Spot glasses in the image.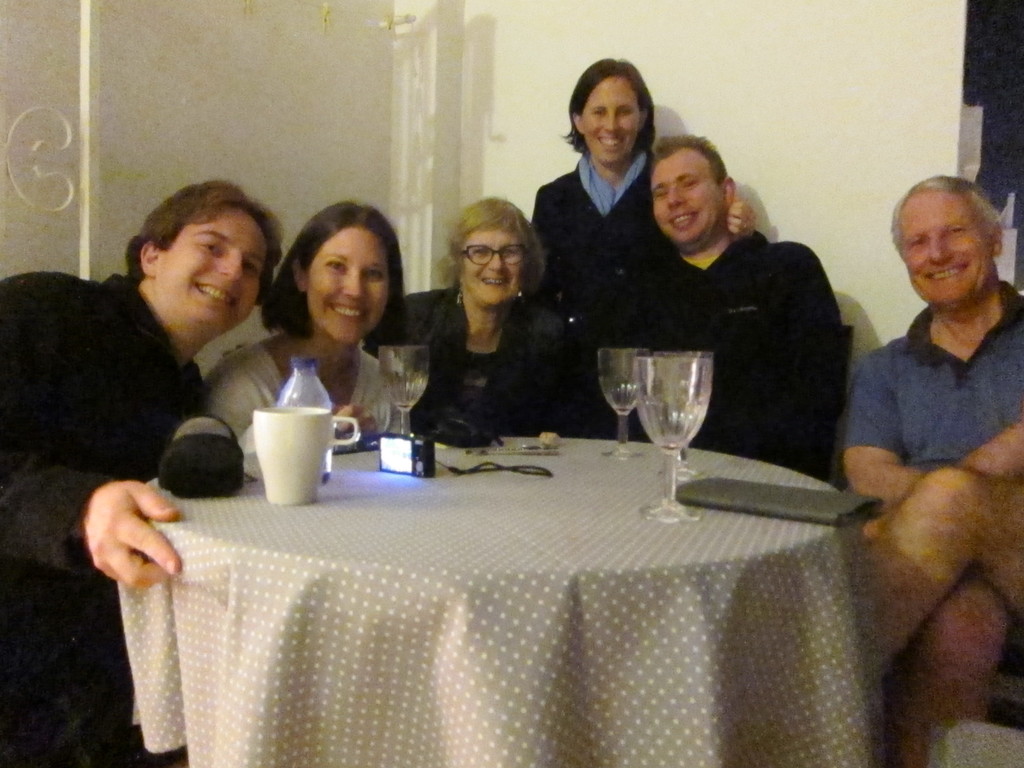
glasses found at <bbox>462, 242, 530, 266</bbox>.
